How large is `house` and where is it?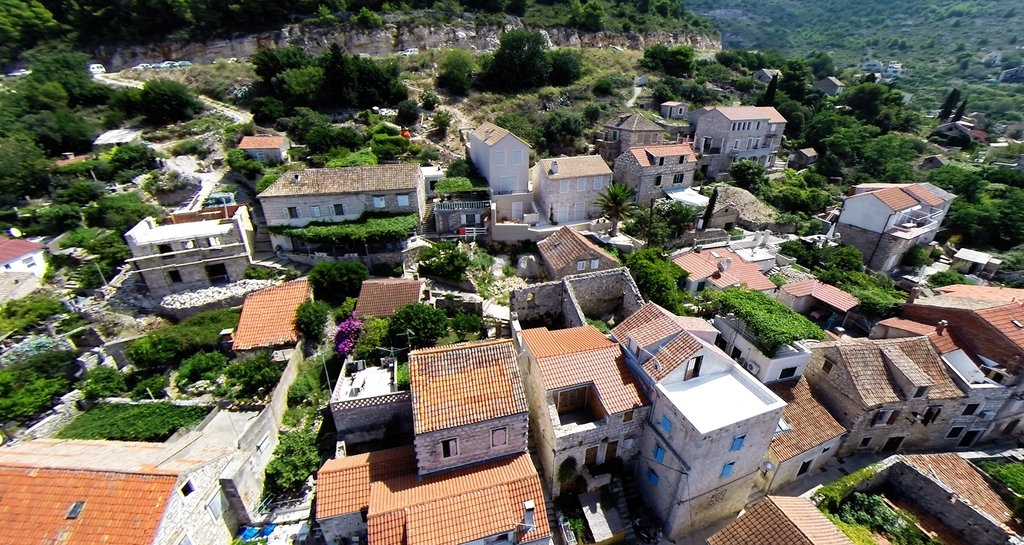
Bounding box: x1=408, y1=325, x2=534, y2=475.
